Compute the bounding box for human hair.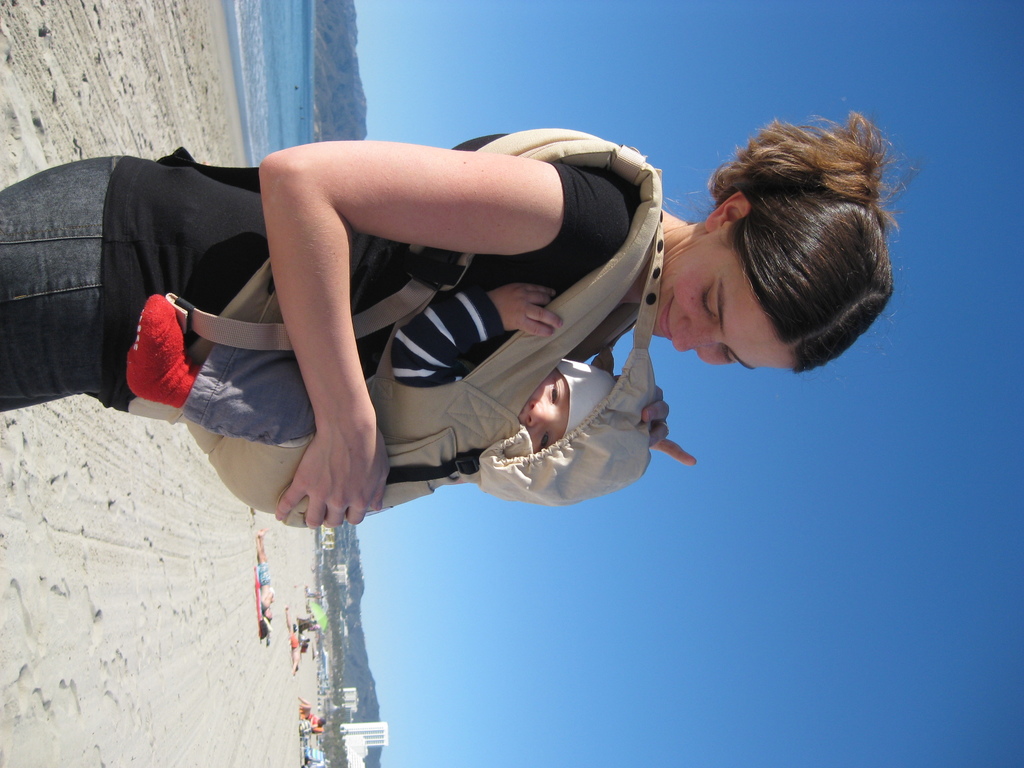
l=694, t=105, r=894, b=349.
